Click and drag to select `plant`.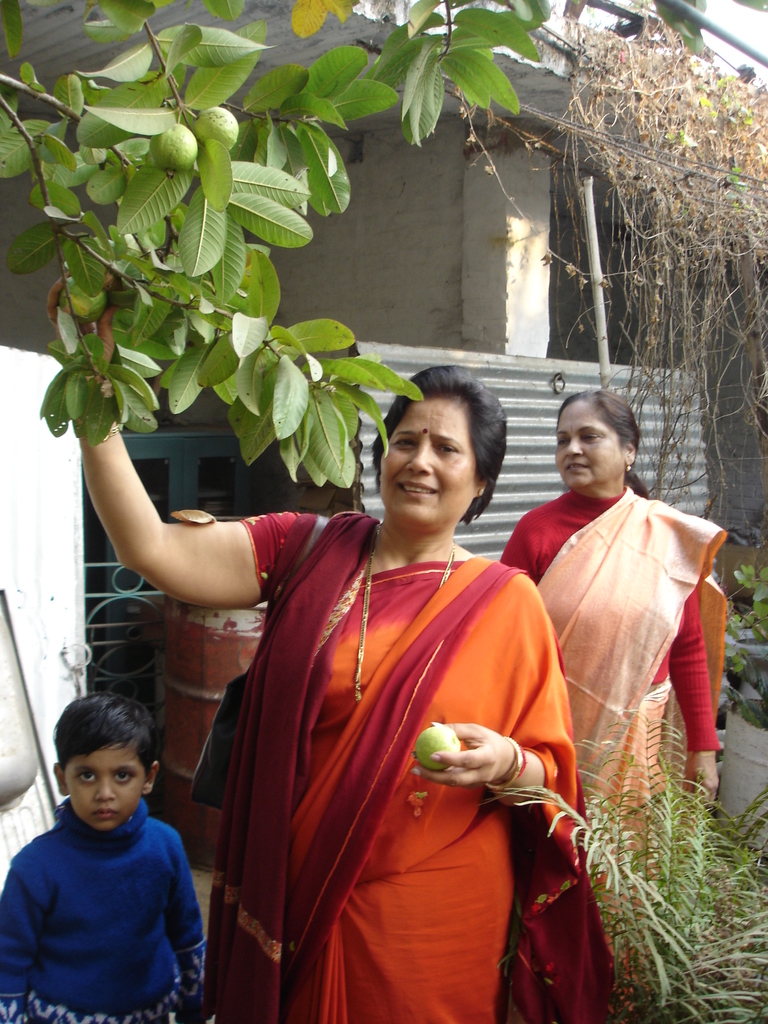
Selection: 499,711,767,1023.
